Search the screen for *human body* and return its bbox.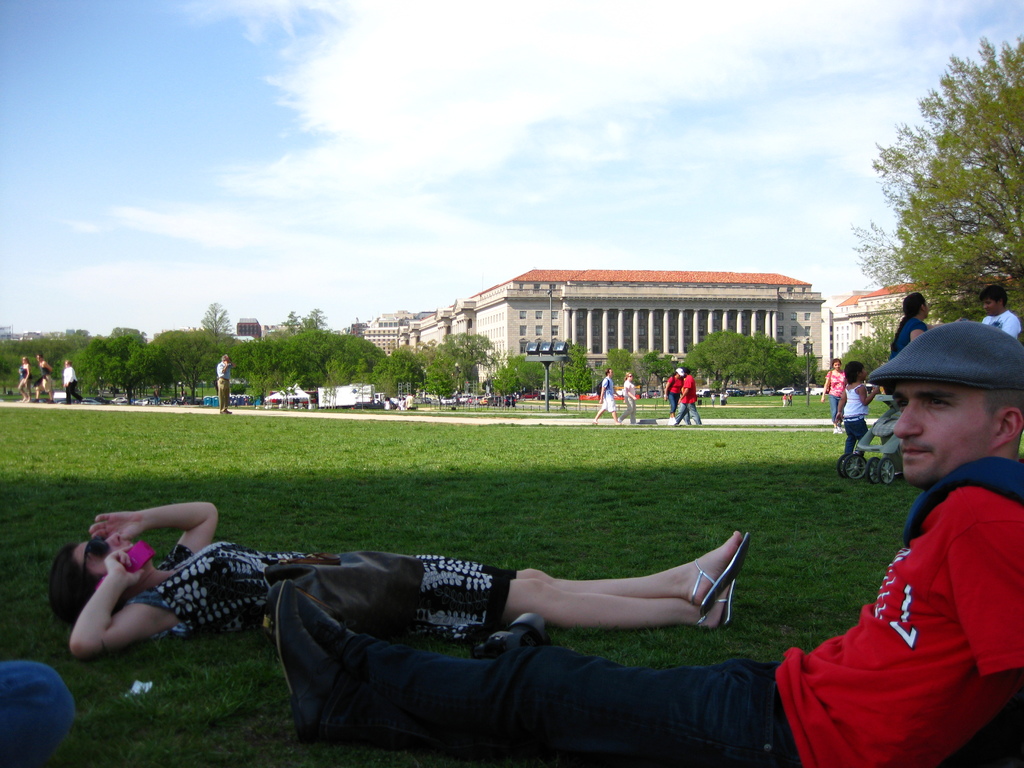
Found: l=594, t=376, r=620, b=425.
